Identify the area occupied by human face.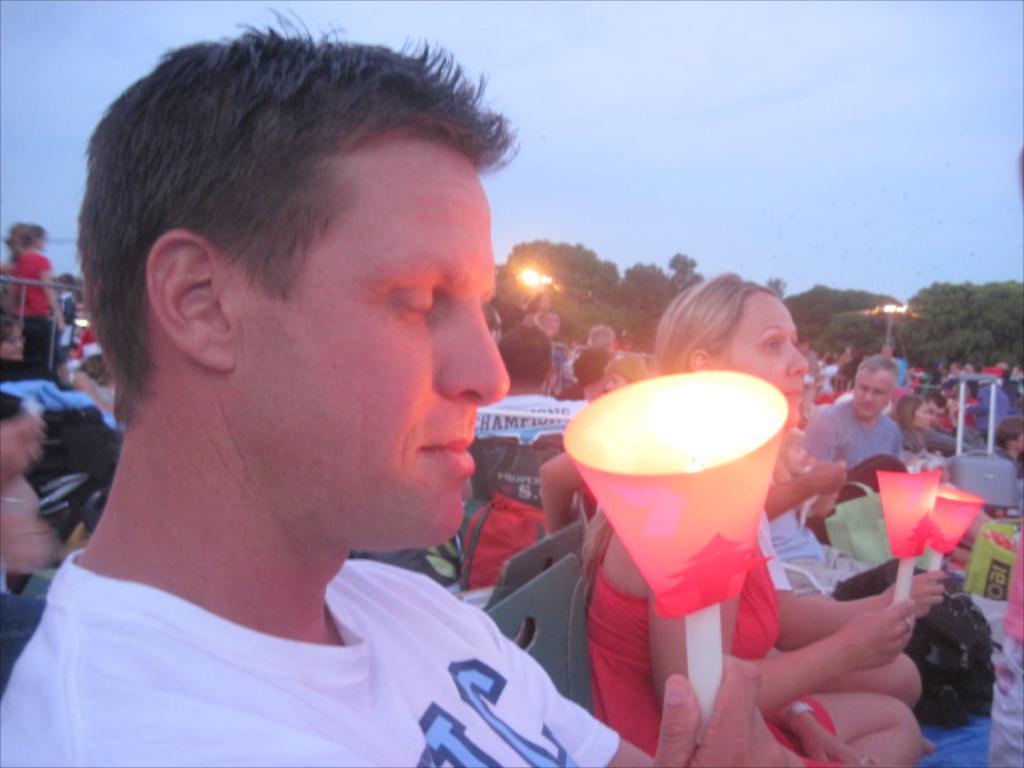
Area: BBox(0, 325, 26, 363).
